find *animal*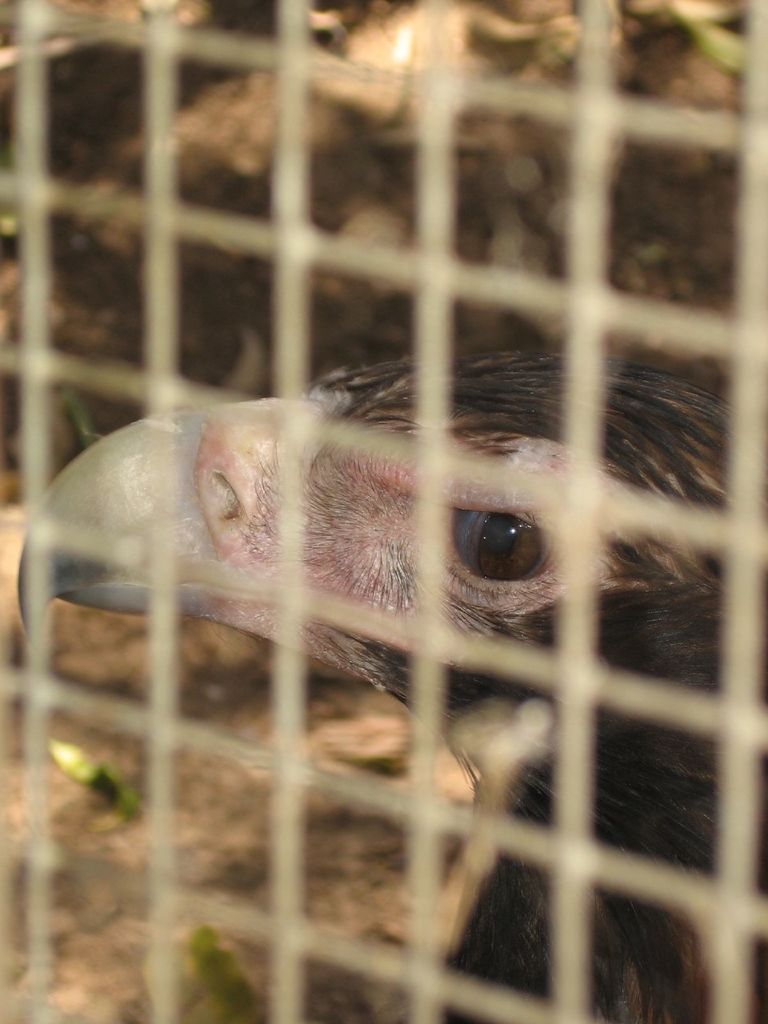
13, 348, 767, 1023
